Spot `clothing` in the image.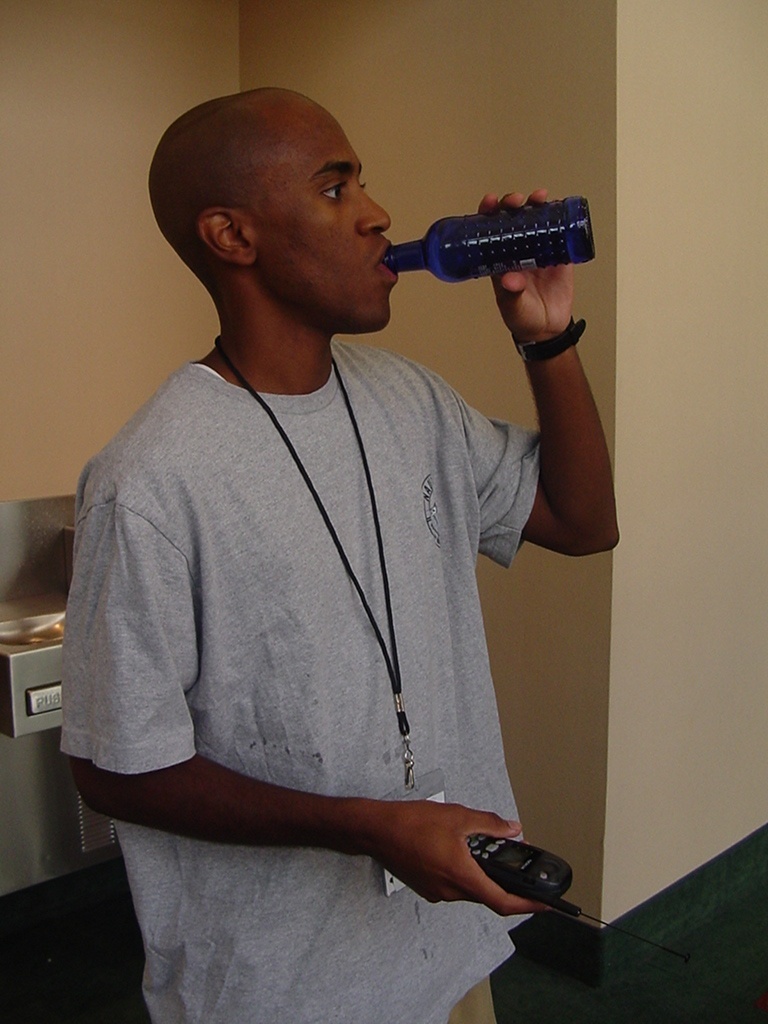
`clothing` found at bbox=[70, 279, 591, 941].
